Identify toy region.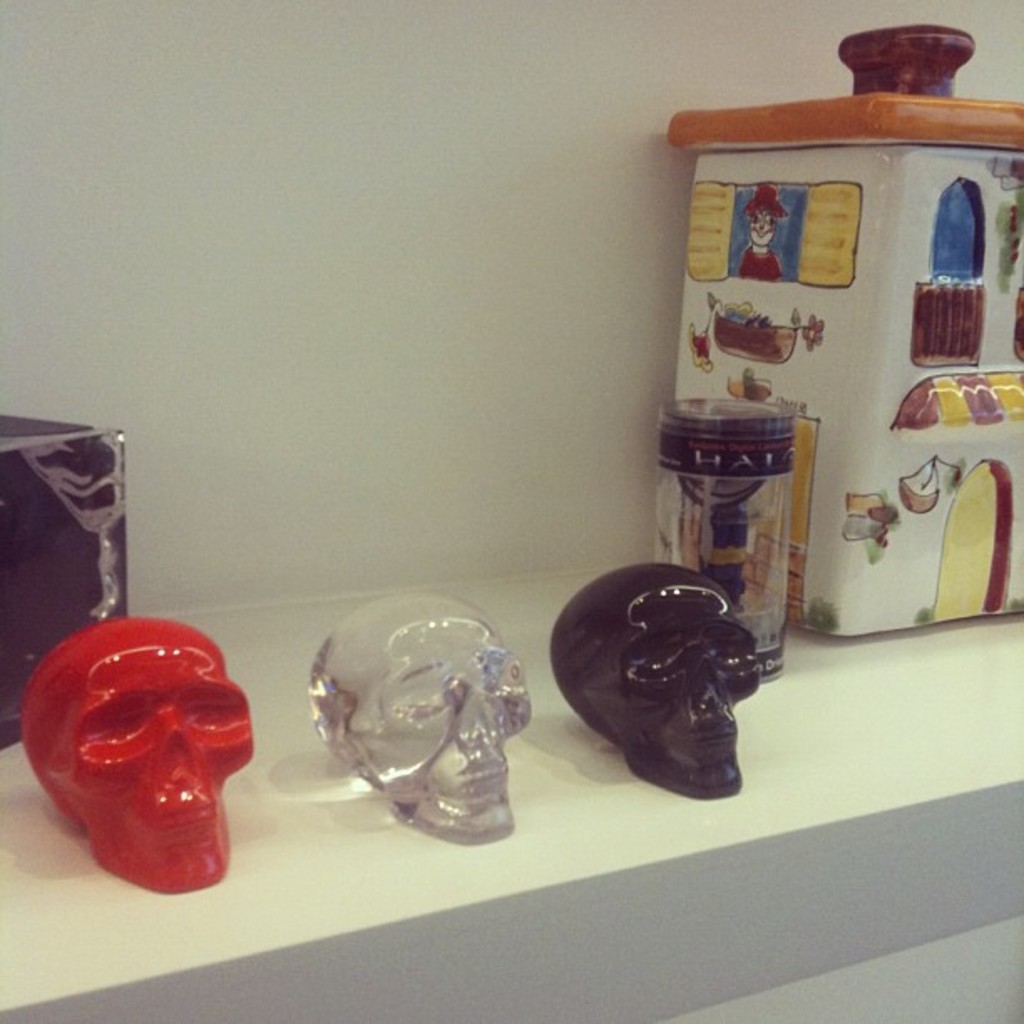
Region: rect(22, 621, 264, 907).
